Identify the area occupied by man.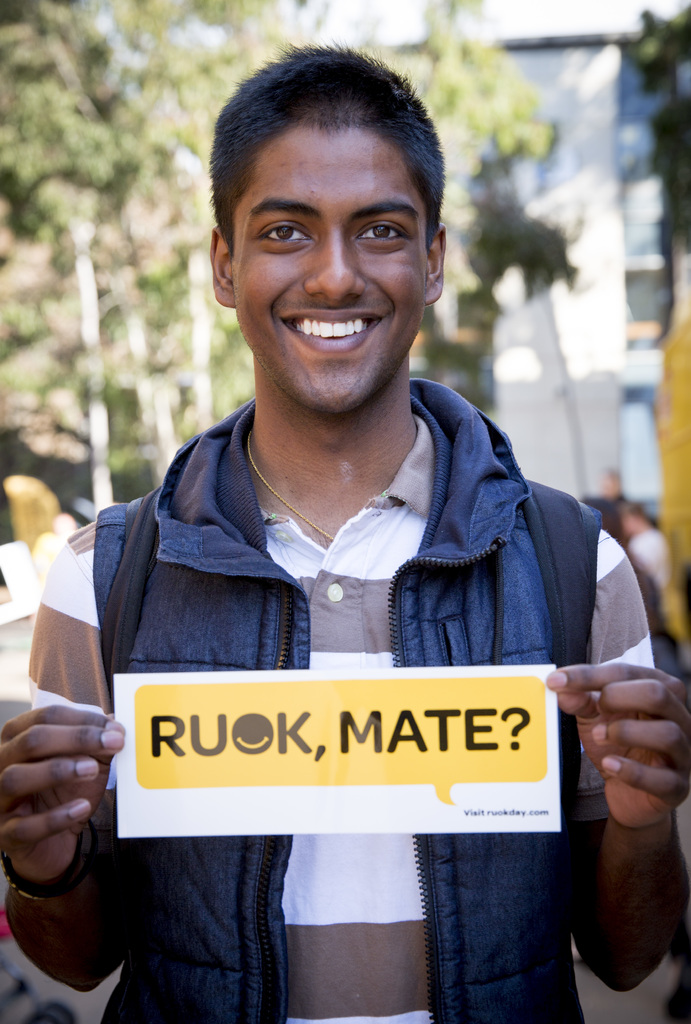
Area: [0,41,690,1023].
